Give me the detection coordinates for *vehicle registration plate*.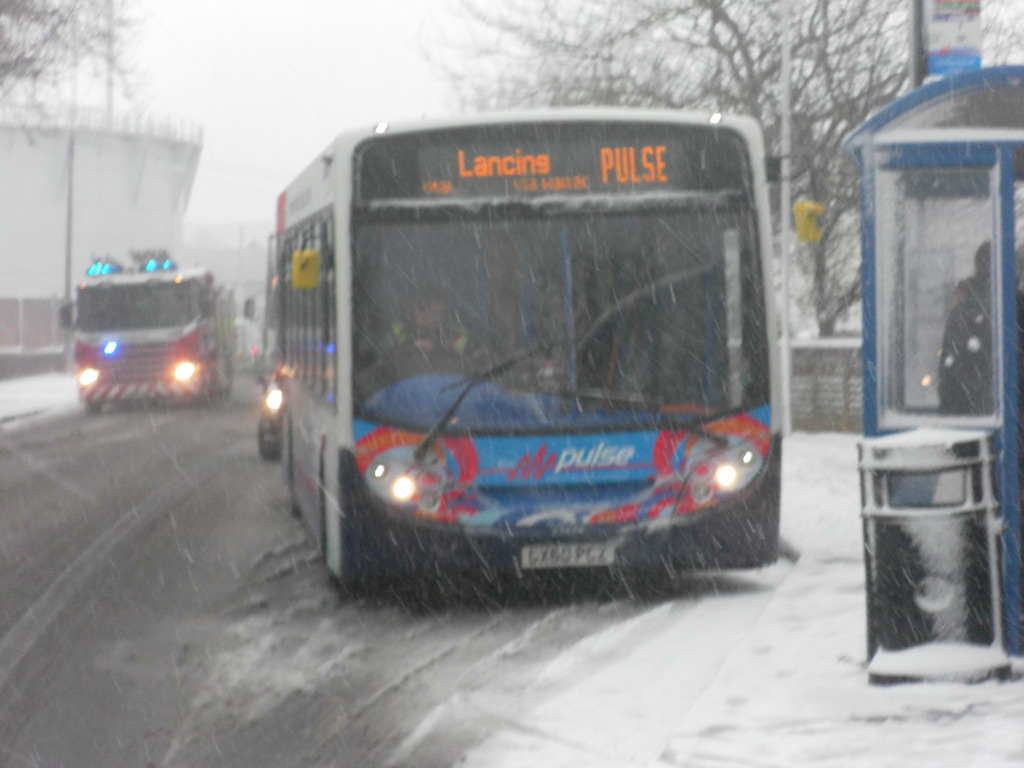
[516, 532, 619, 566].
